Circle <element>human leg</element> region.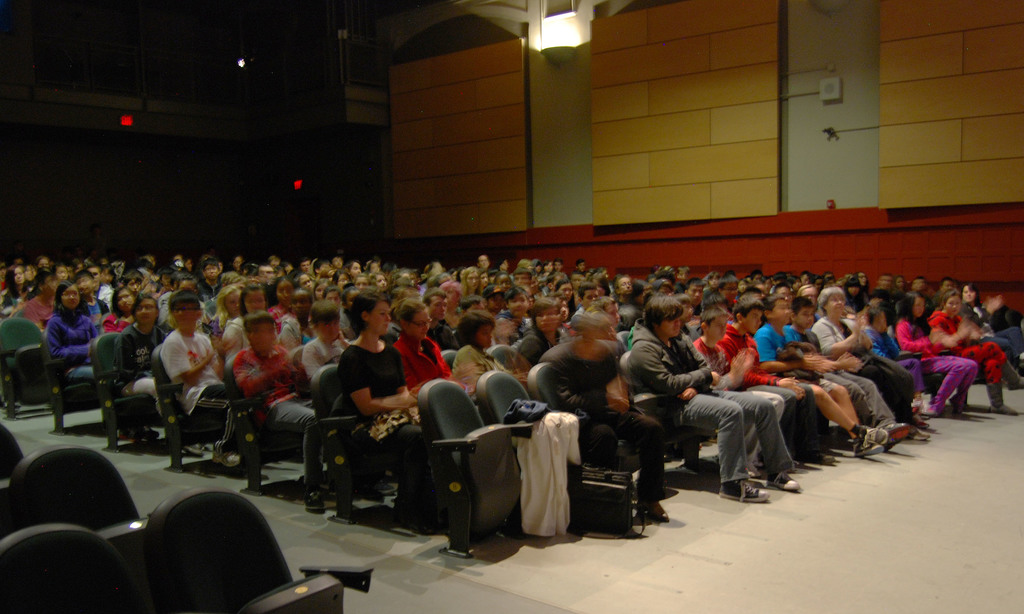
Region: {"x1": 375, "y1": 426, "x2": 429, "y2": 531}.
